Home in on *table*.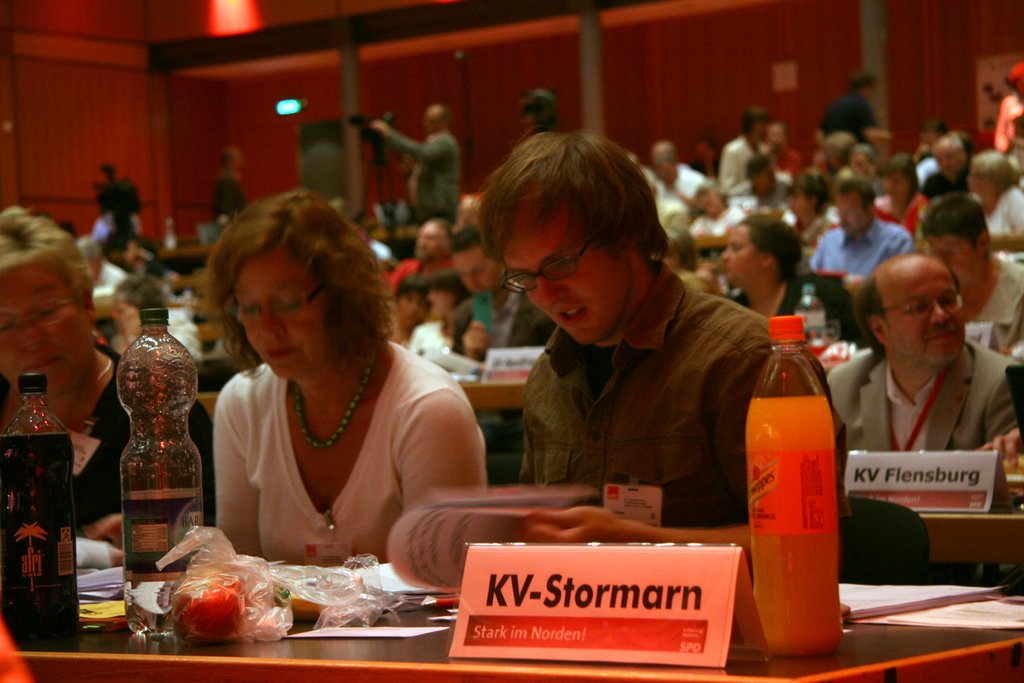
Homed in at {"x1": 911, "y1": 497, "x2": 1023, "y2": 584}.
